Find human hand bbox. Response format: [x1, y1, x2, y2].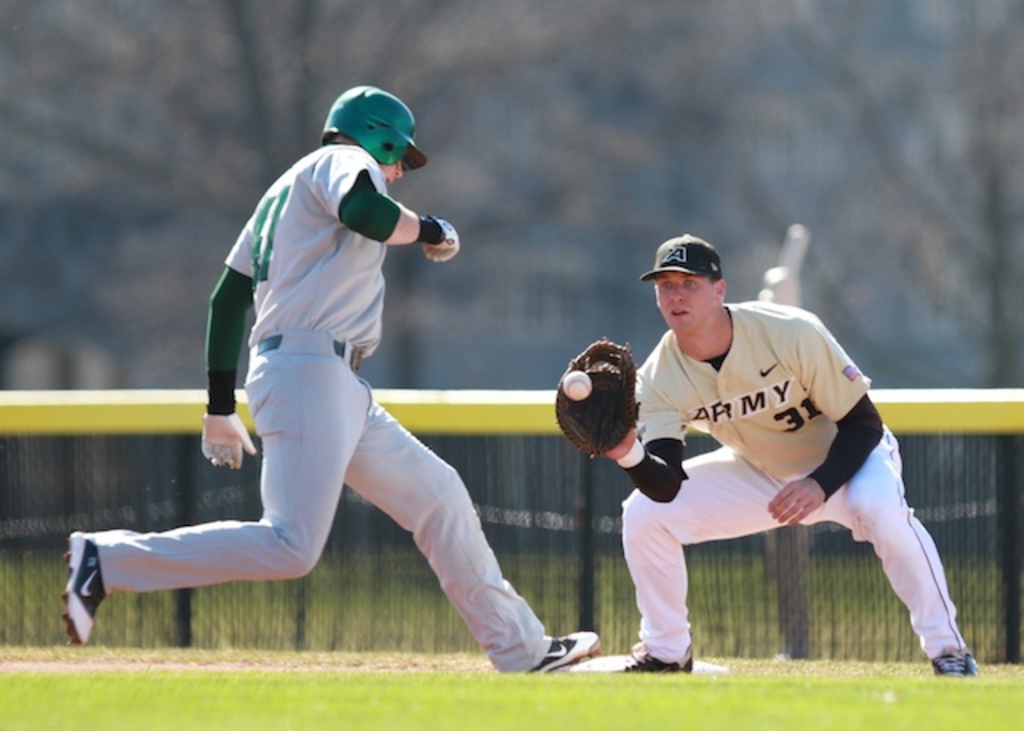
[605, 424, 634, 459].
